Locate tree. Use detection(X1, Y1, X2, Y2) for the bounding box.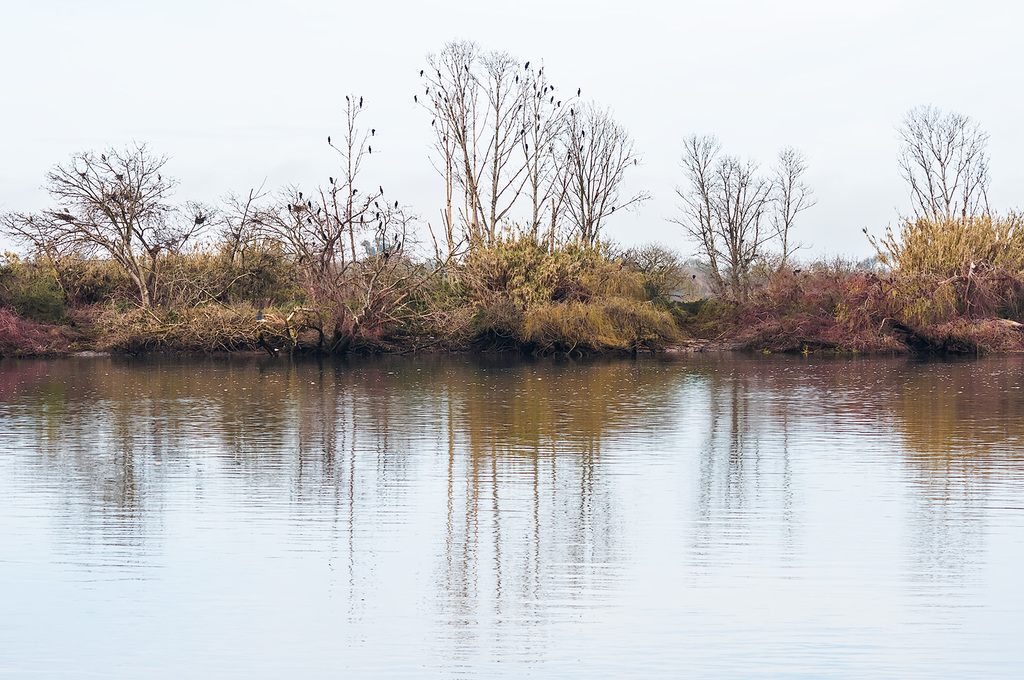
detection(879, 98, 993, 269).
